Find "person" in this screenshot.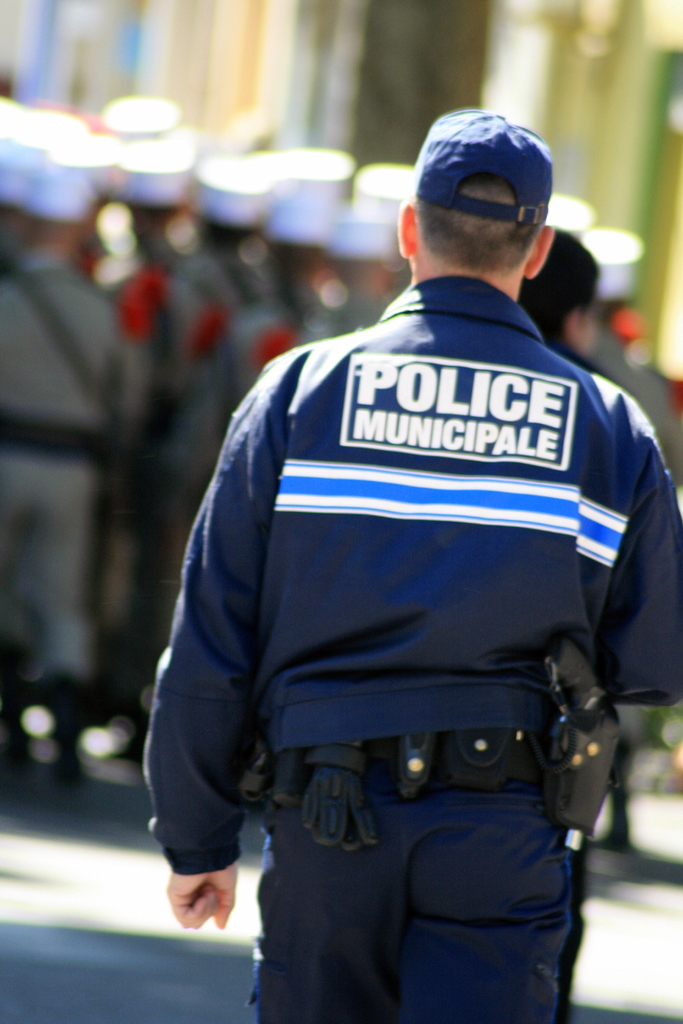
The bounding box for "person" is (x1=140, y1=108, x2=682, y2=1023).
